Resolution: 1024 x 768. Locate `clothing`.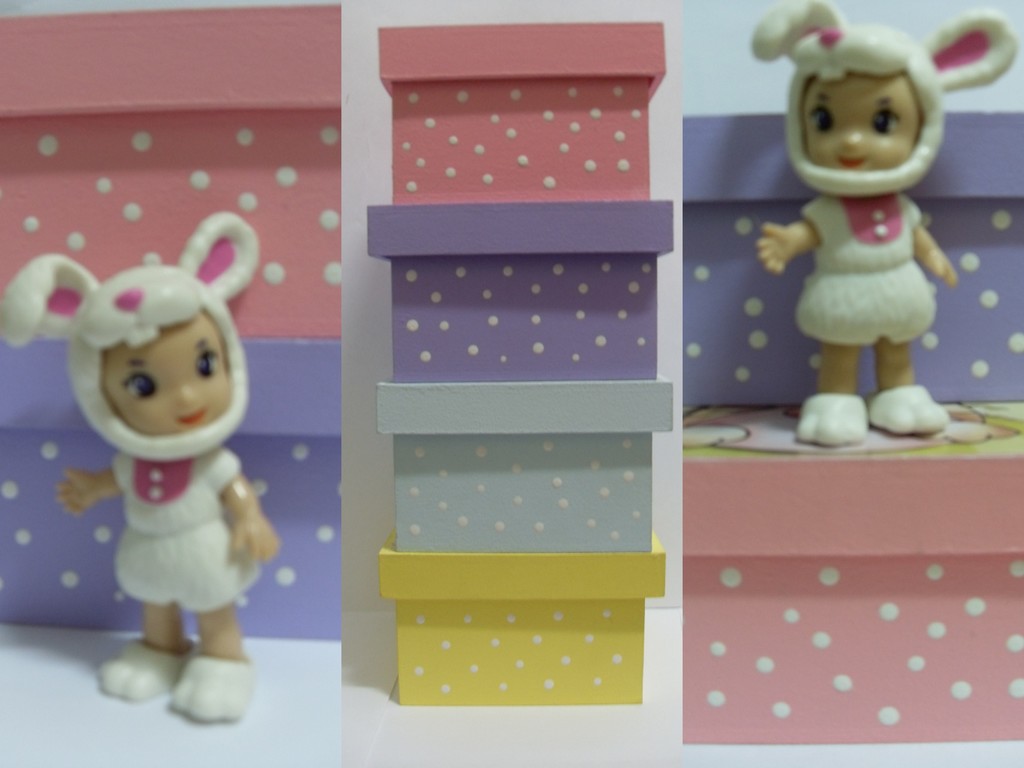
box(762, 90, 961, 397).
